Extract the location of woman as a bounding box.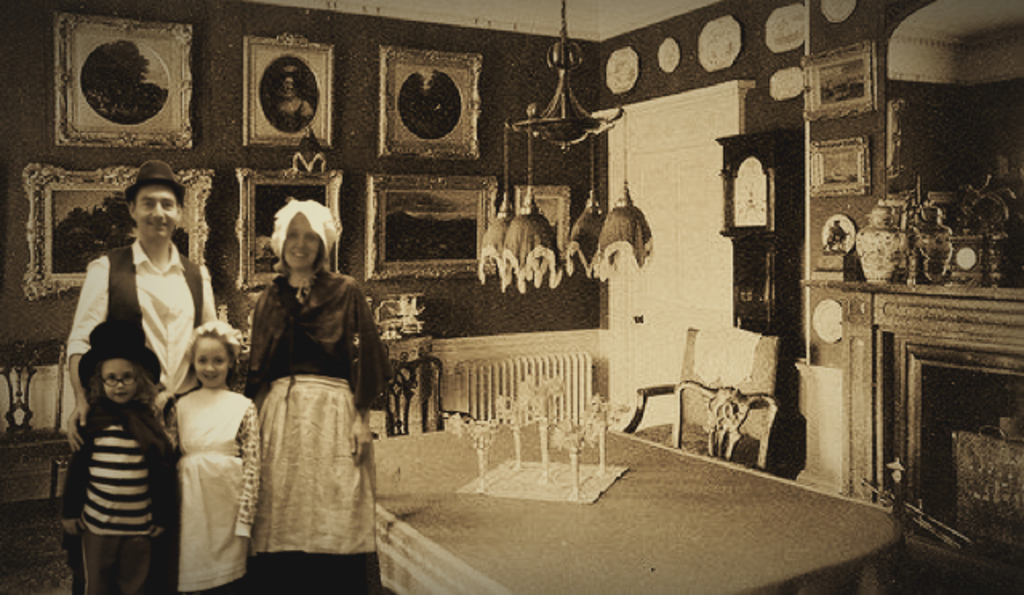
detection(237, 198, 389, 593).
